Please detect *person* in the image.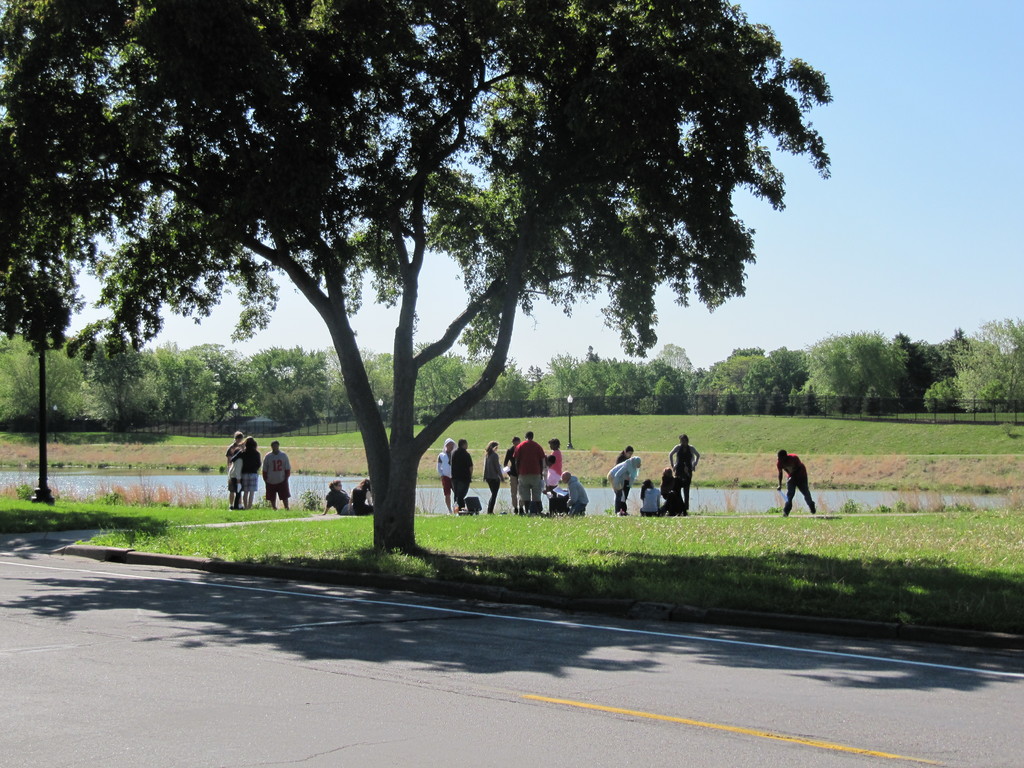
<box>608,458,641,517</box>.
